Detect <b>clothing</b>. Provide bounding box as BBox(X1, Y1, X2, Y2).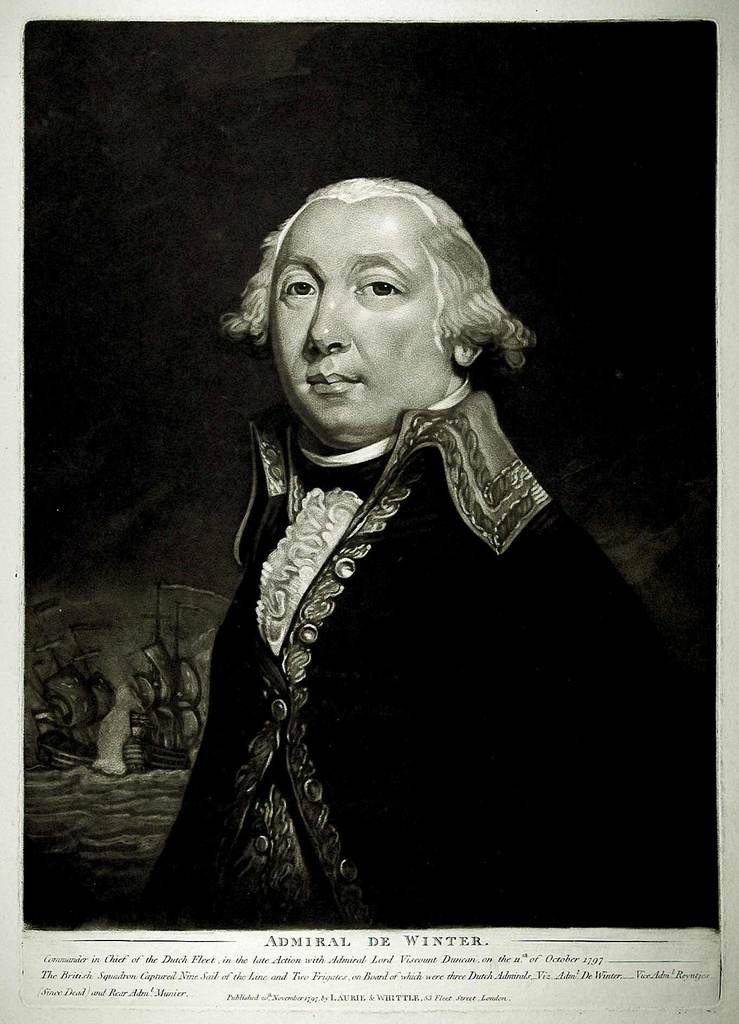
BBox(127, 369, 618, 884).
